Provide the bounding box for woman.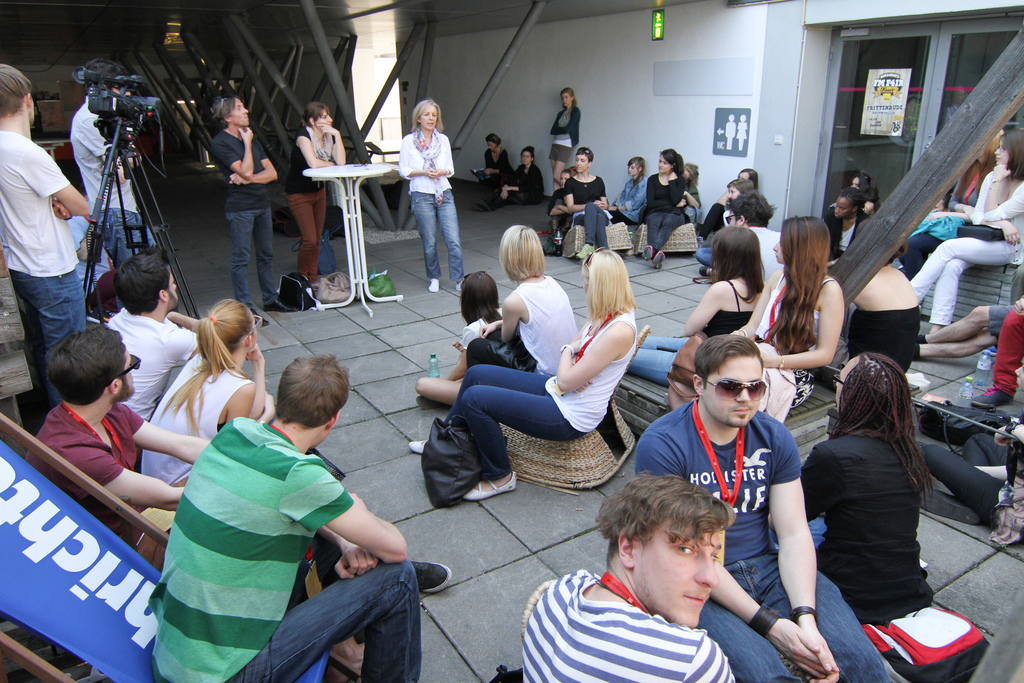
{"left": 474, "top": 136, "right": 521, "bottom": 209}.
